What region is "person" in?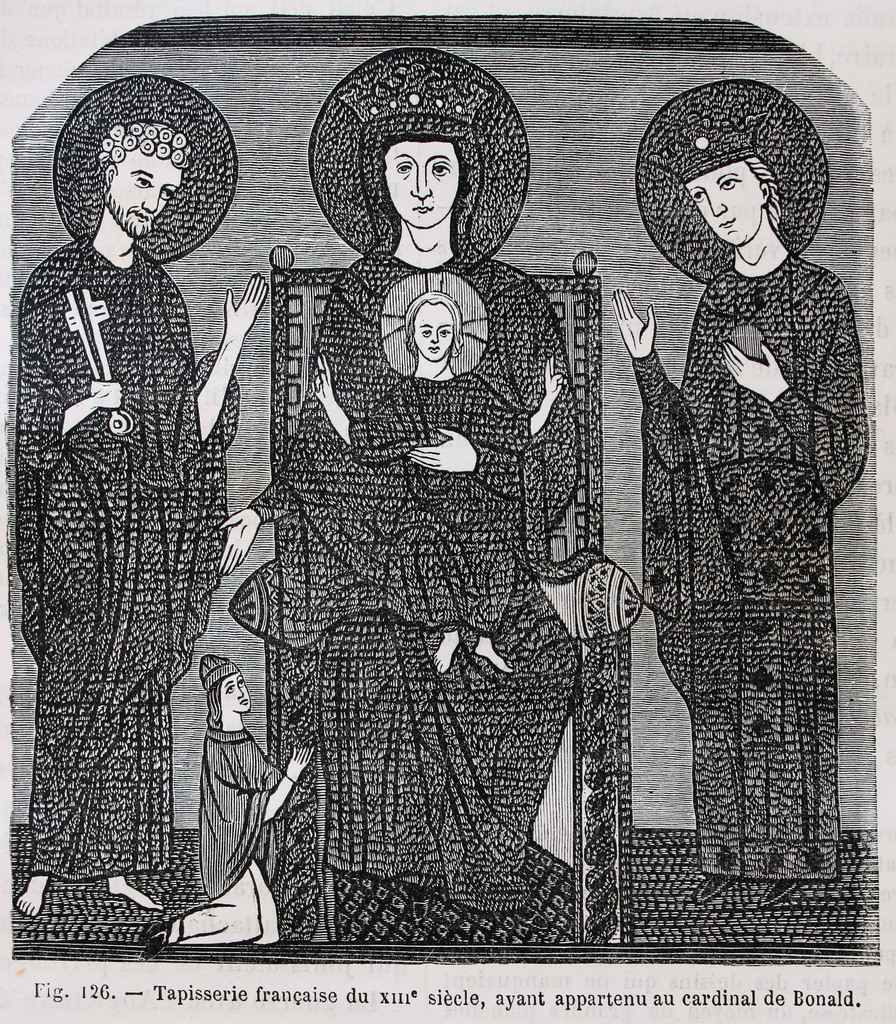
rect(137, 653, 316, 960).
